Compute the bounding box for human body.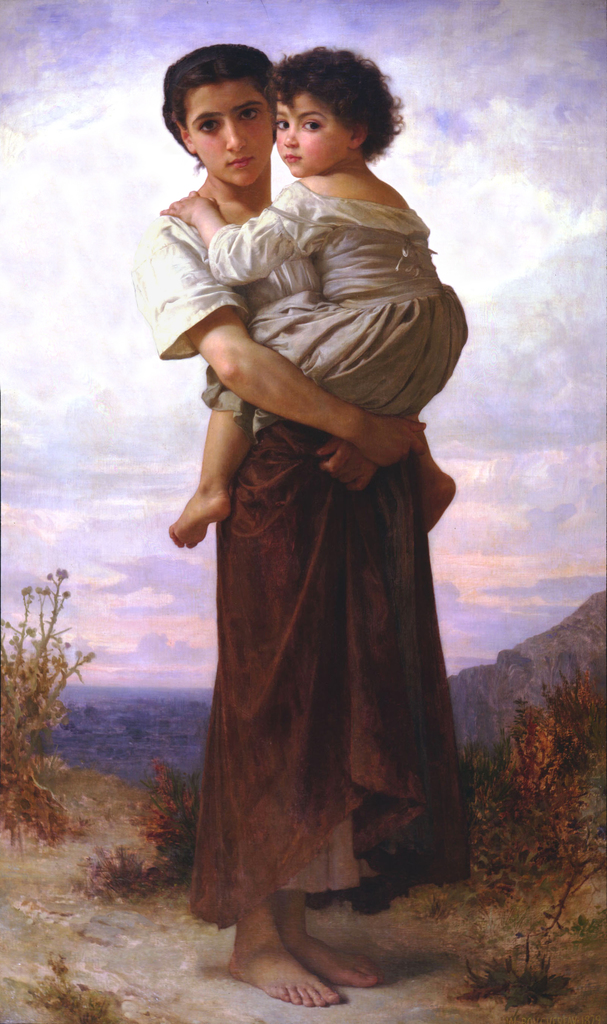
[left=172, top=45, right=469, bottom=548].
